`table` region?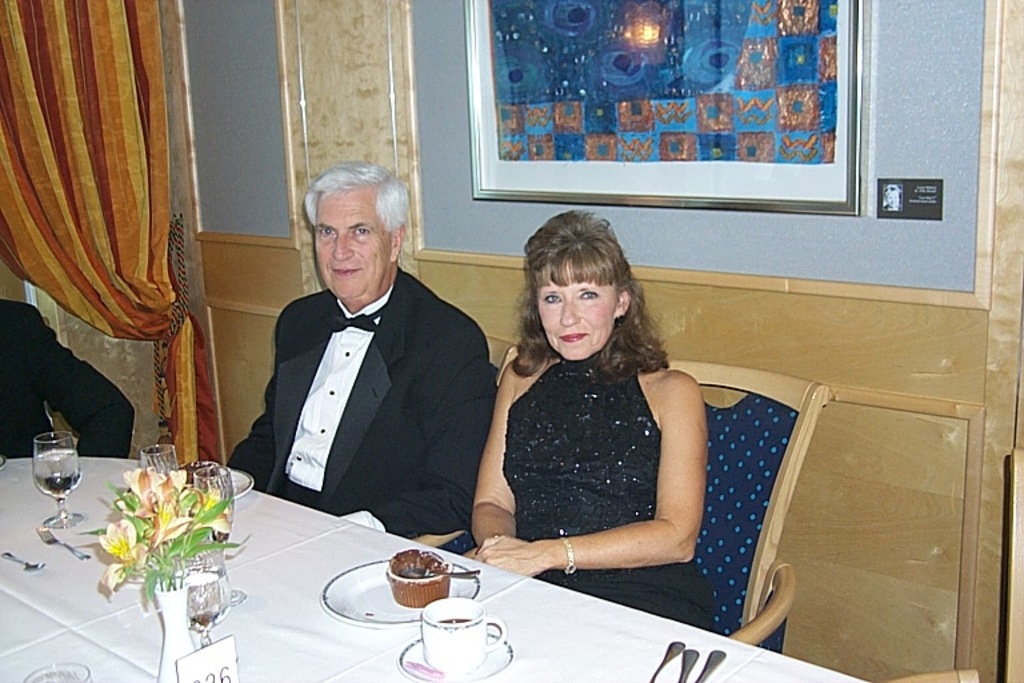
<box>25,480,732,679</box>
